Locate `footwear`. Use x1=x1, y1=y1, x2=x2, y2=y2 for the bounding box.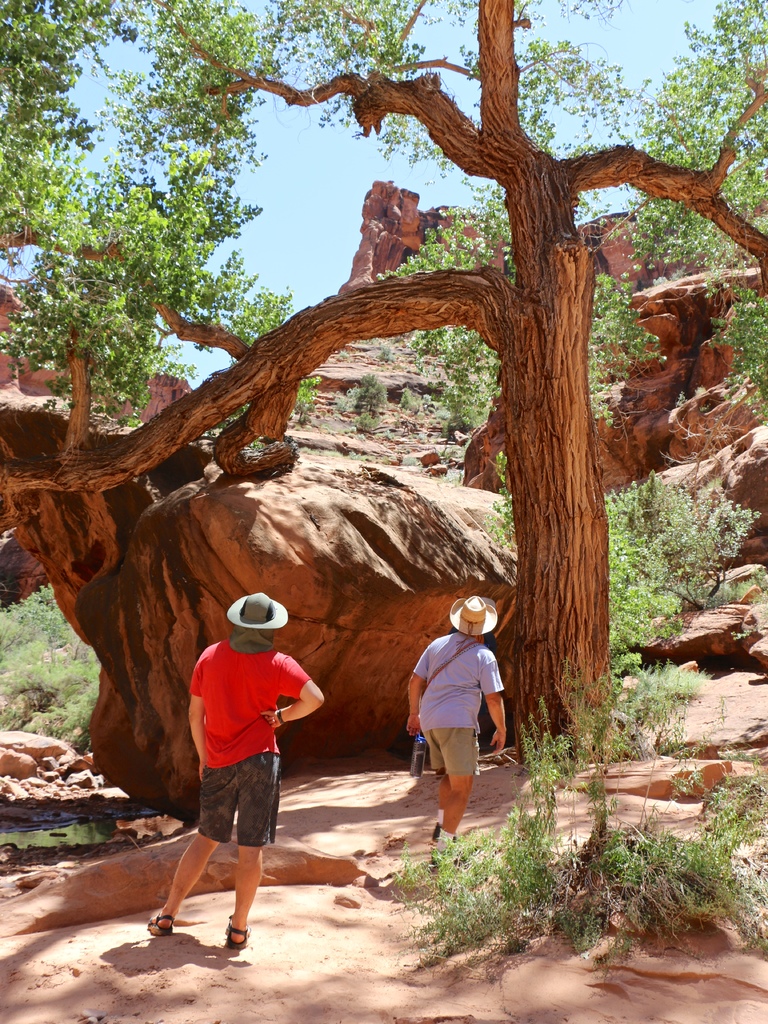
x1=143, y1=900, x2=176, y2=940.
